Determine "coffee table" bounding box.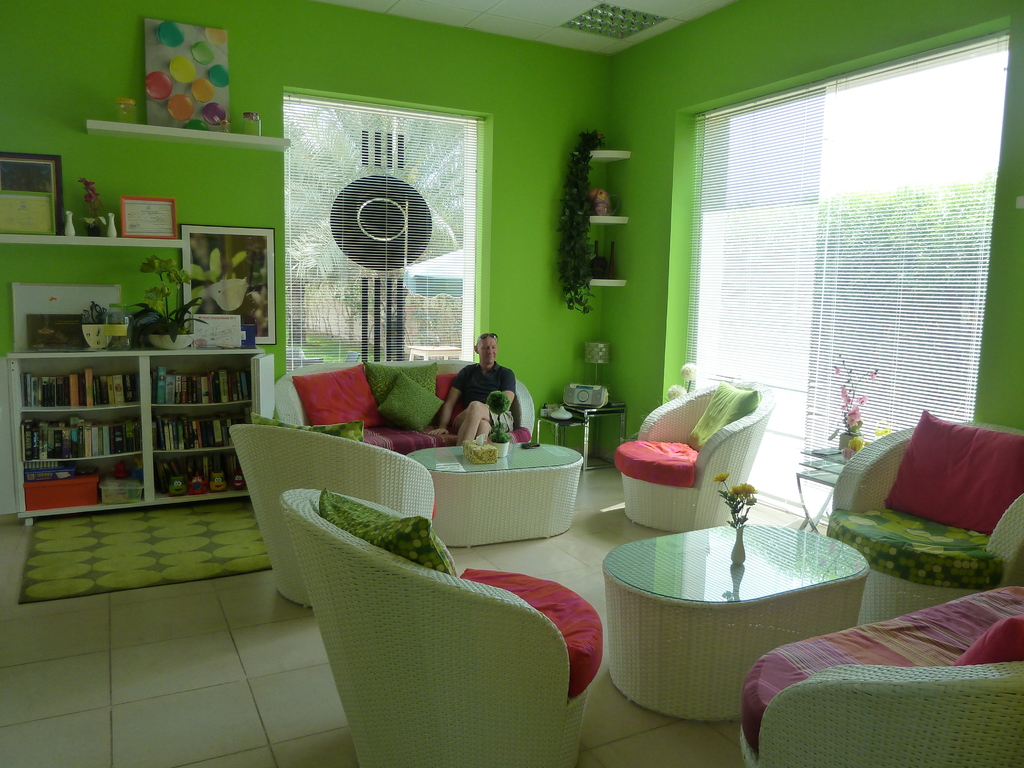
Determined: 621, 529, 886, 703.
